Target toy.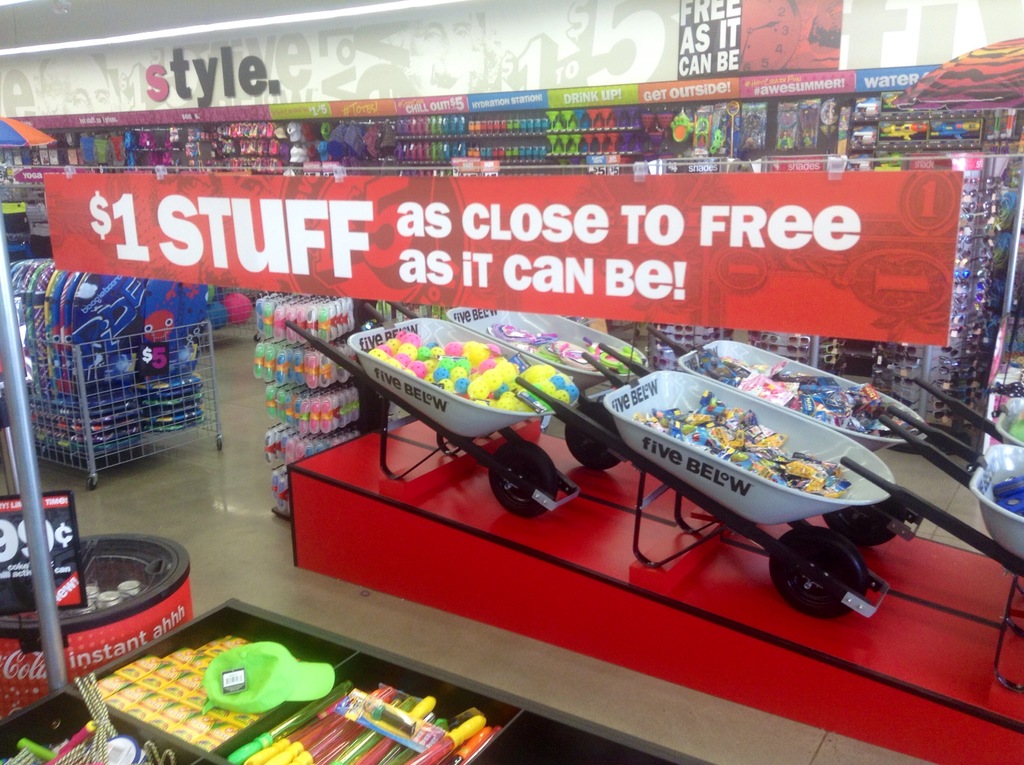
Target region: locate(444, 726, 494, 764).
